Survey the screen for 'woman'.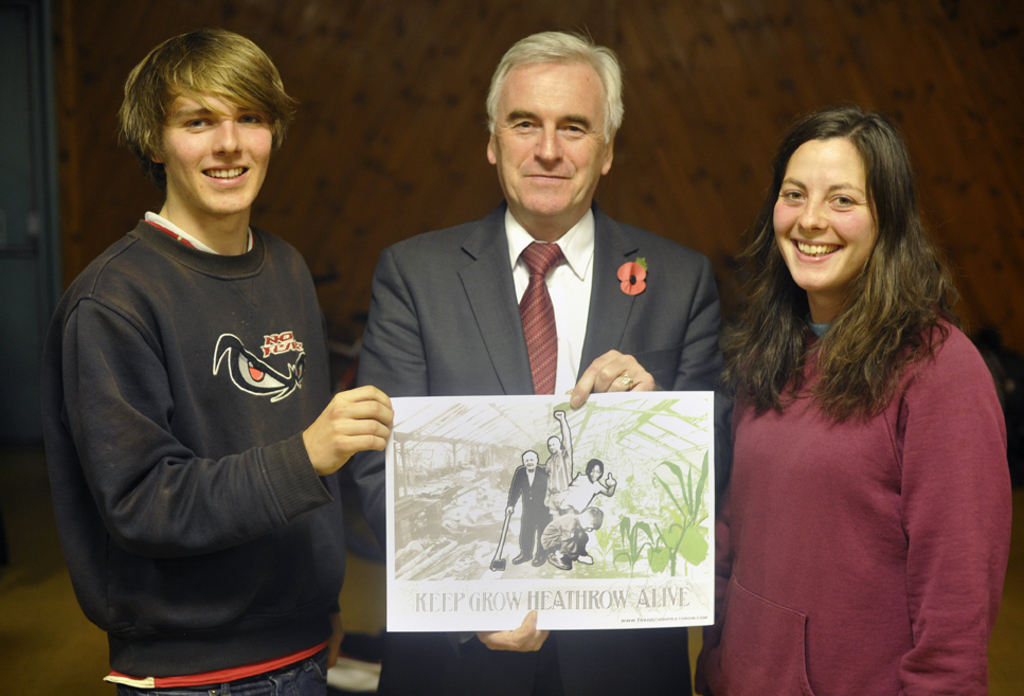
Survey found: bbox=[691, 101, 1003, 691].
